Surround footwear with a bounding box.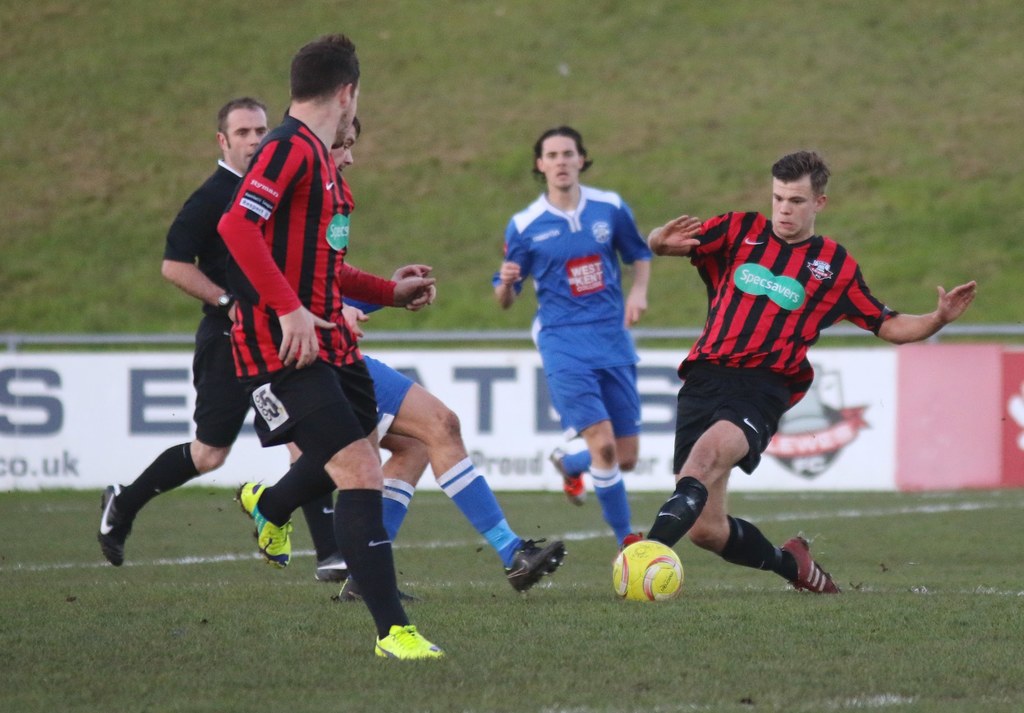
x1=335 y1=575 x2=418 y2=606.
